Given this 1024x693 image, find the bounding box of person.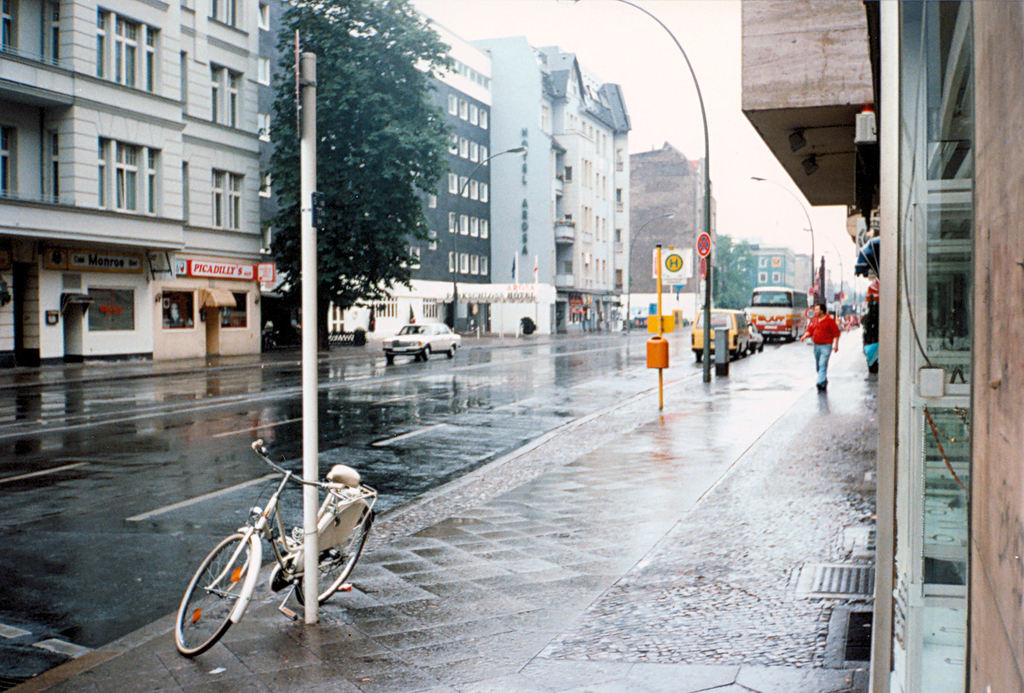
[862, 308, 881, 381].
